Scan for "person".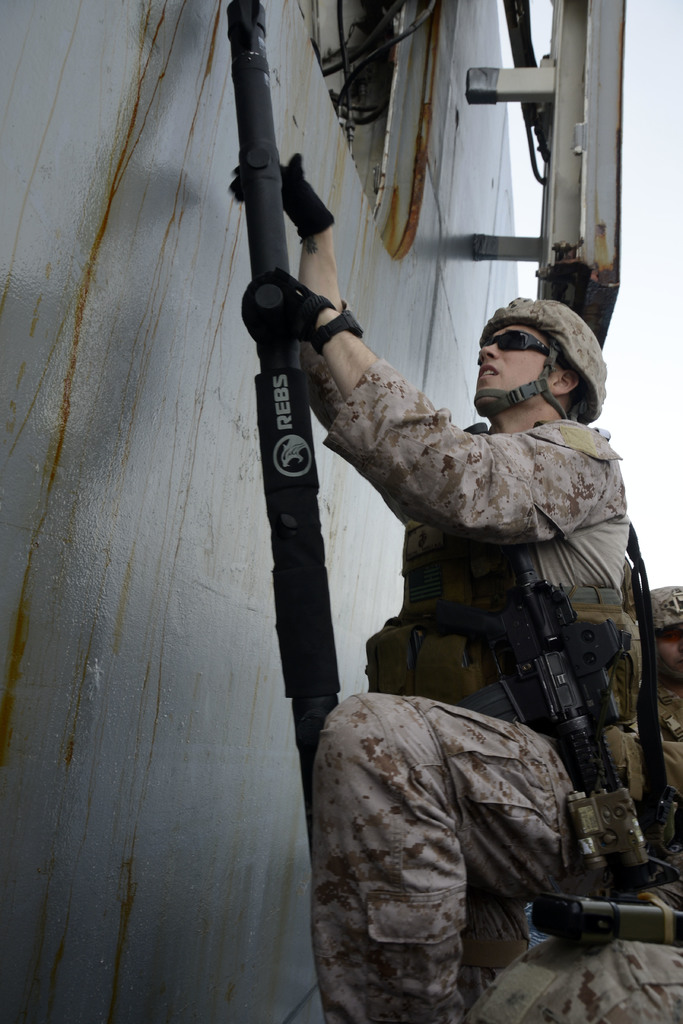
Scan result: <region>639, 582, 682, 818</region>.
